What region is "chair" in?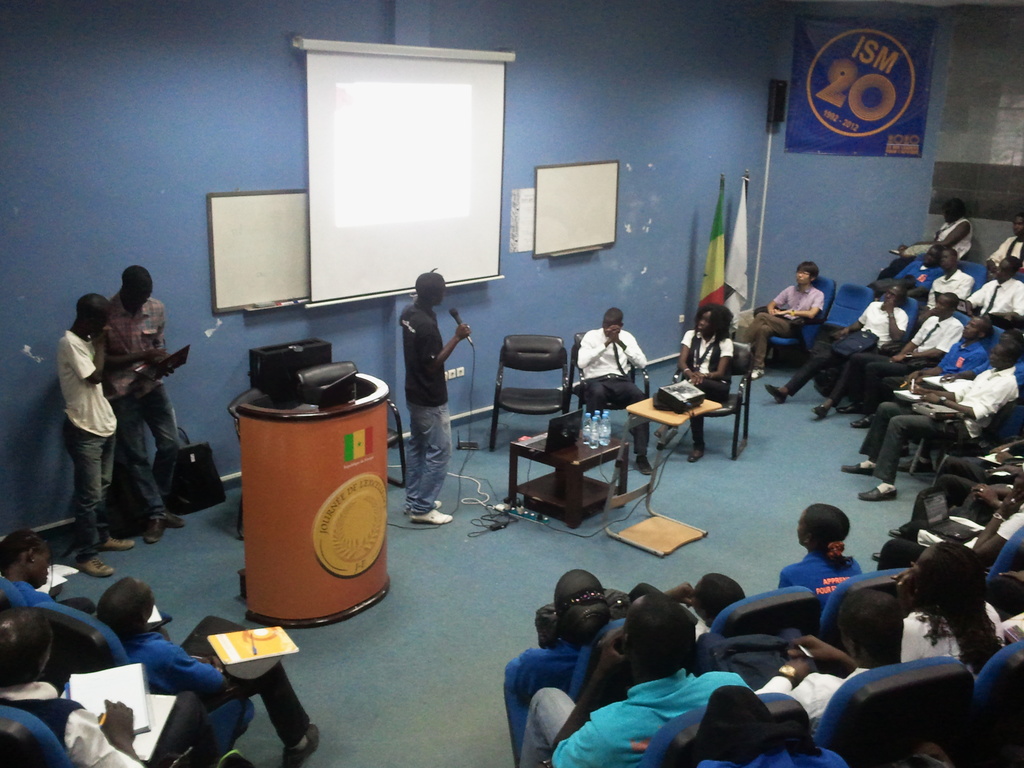
bbox=(817, 653, 975, 767).
